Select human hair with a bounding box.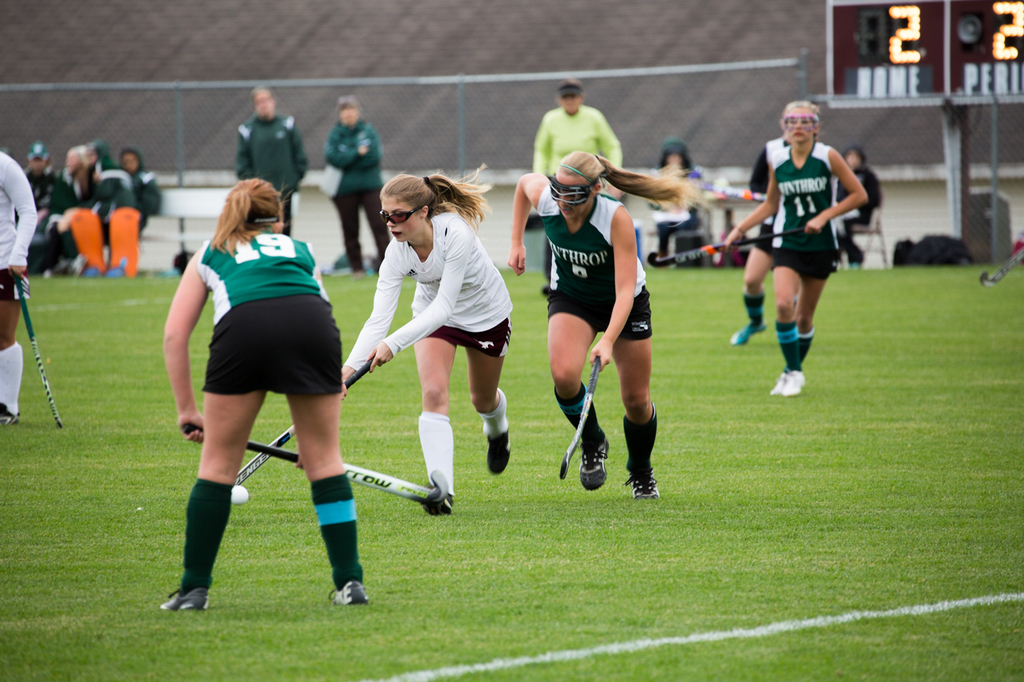
[x1=370, y1=169, x2=470, y2=242].
